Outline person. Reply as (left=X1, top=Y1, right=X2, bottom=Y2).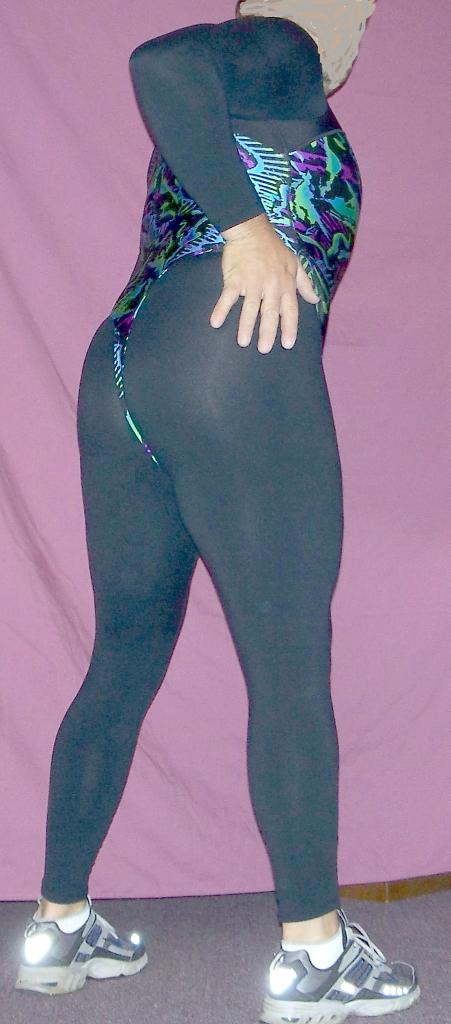
(left=15, top=0, right=422, bottom=1023).
